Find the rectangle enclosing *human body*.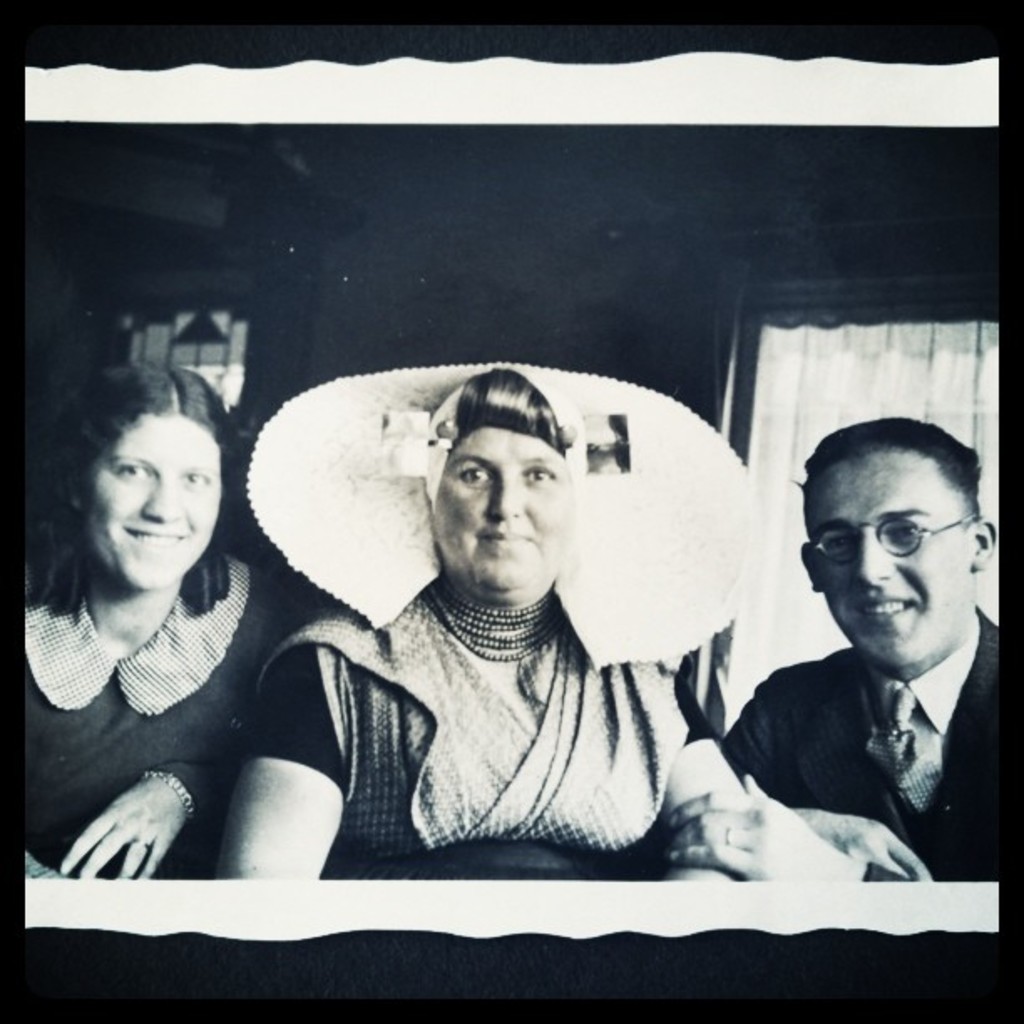
box=[0, 356, 278, 872].
